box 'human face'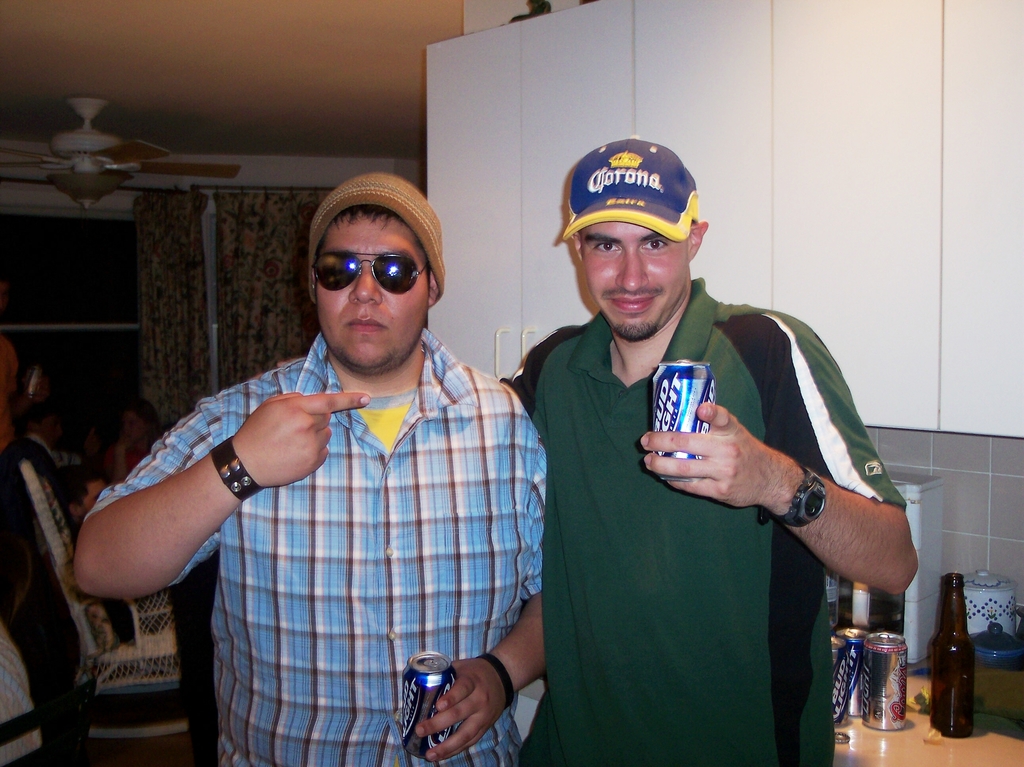
316:212:429:369
